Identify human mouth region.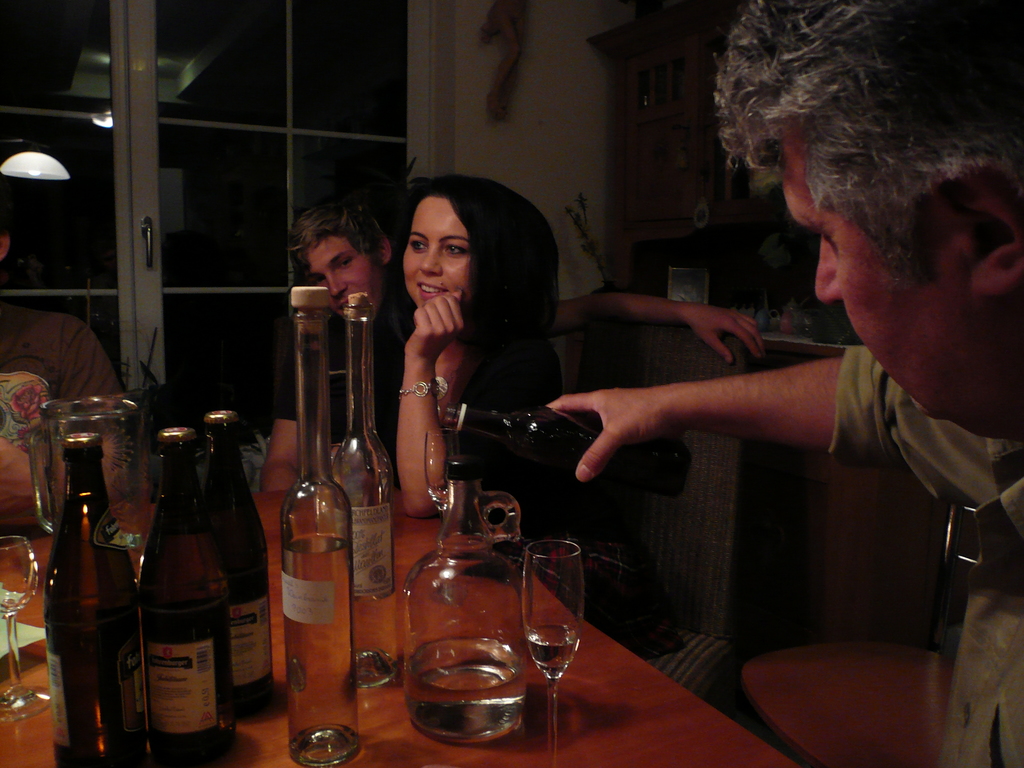
Region: region(415, 282, 447, 303).
